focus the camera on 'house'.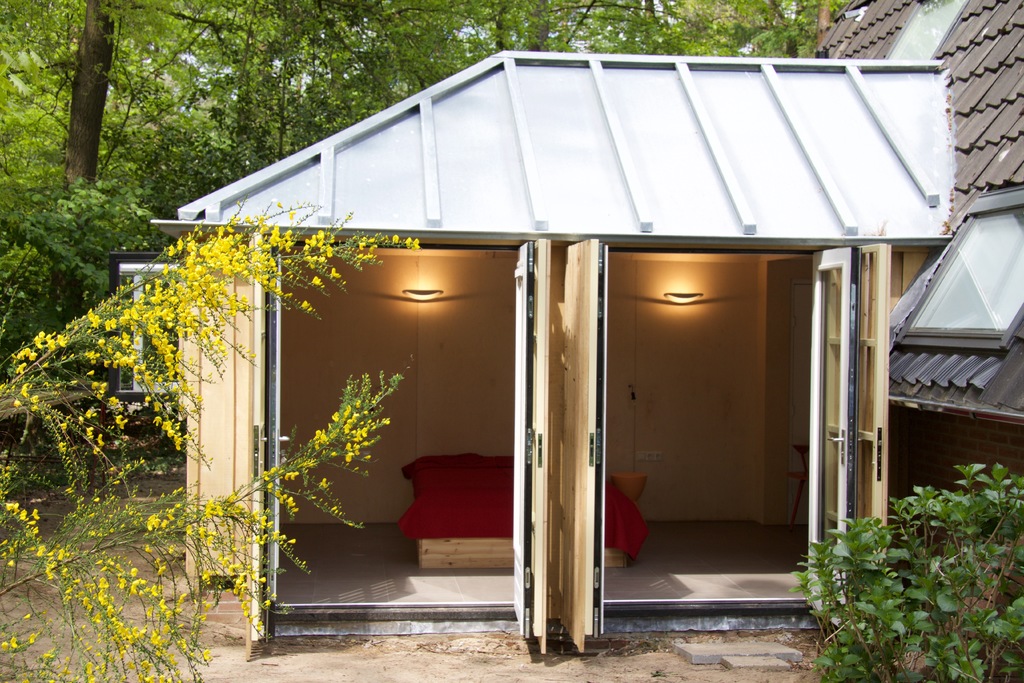
Focus region: (left=110, top=0, right=1023, bottom=646).
